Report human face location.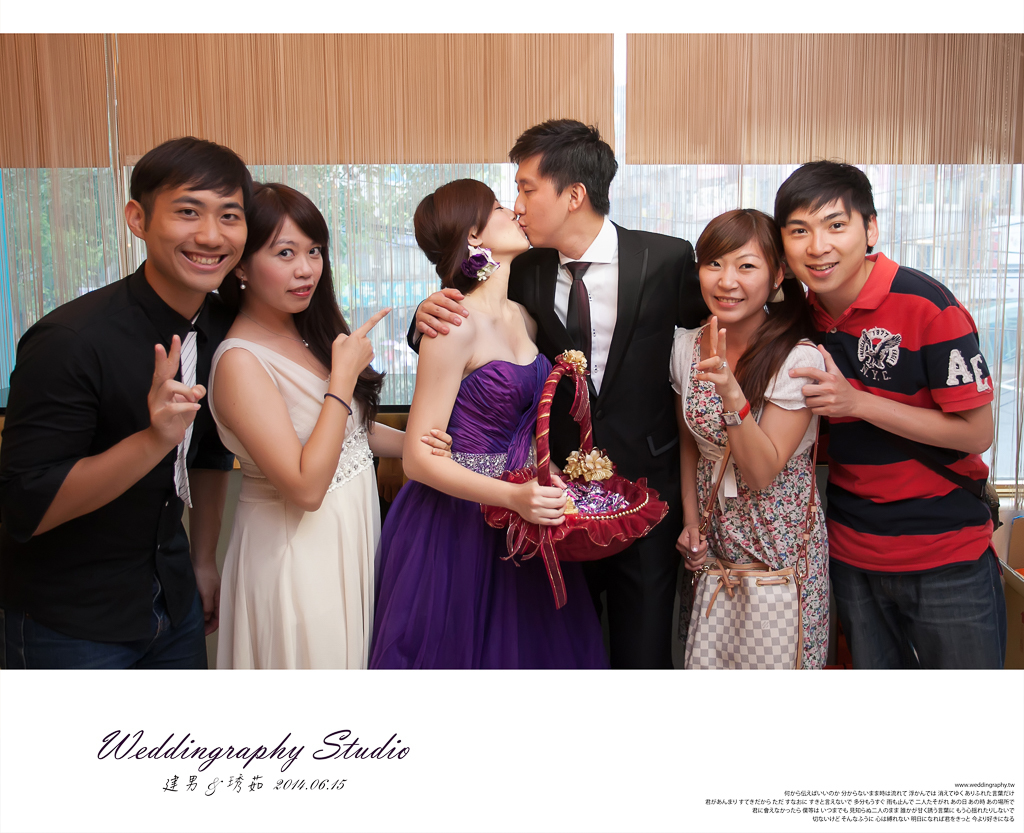
Report: [x1=474, y1=201, x2=532, y2=253].
